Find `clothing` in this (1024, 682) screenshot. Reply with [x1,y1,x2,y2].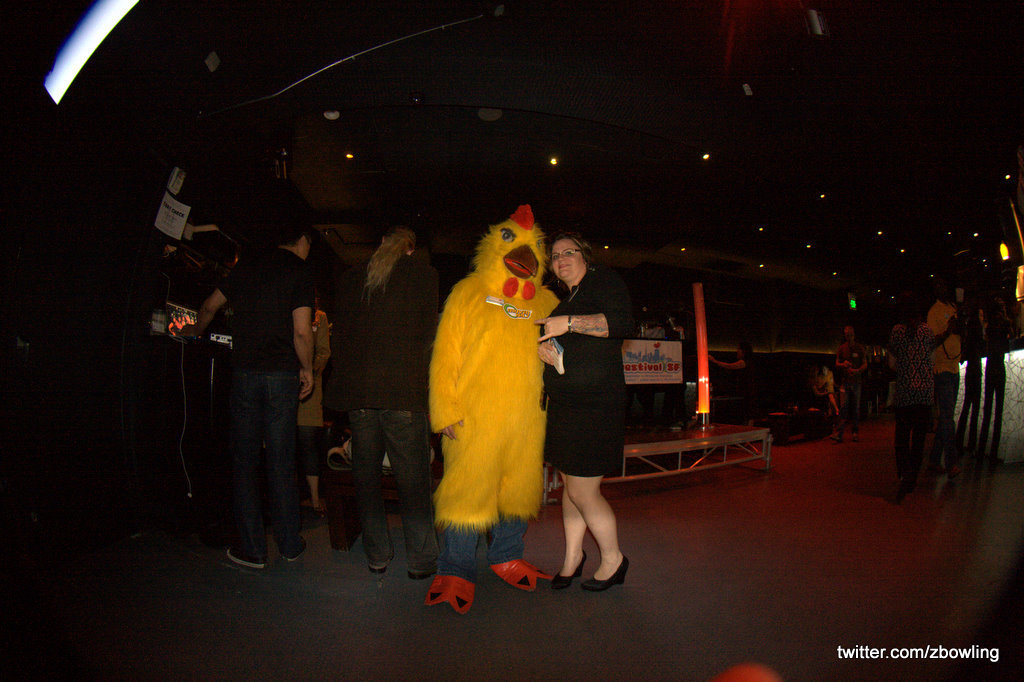
[421,210,576,565].
